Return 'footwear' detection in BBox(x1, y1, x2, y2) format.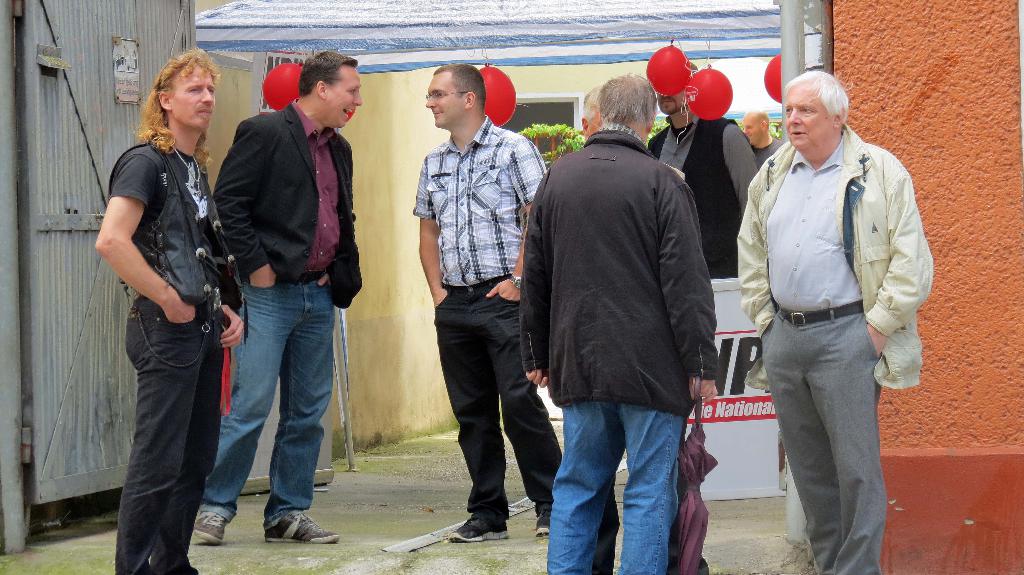
BBox(535, 501, 549, 534).
